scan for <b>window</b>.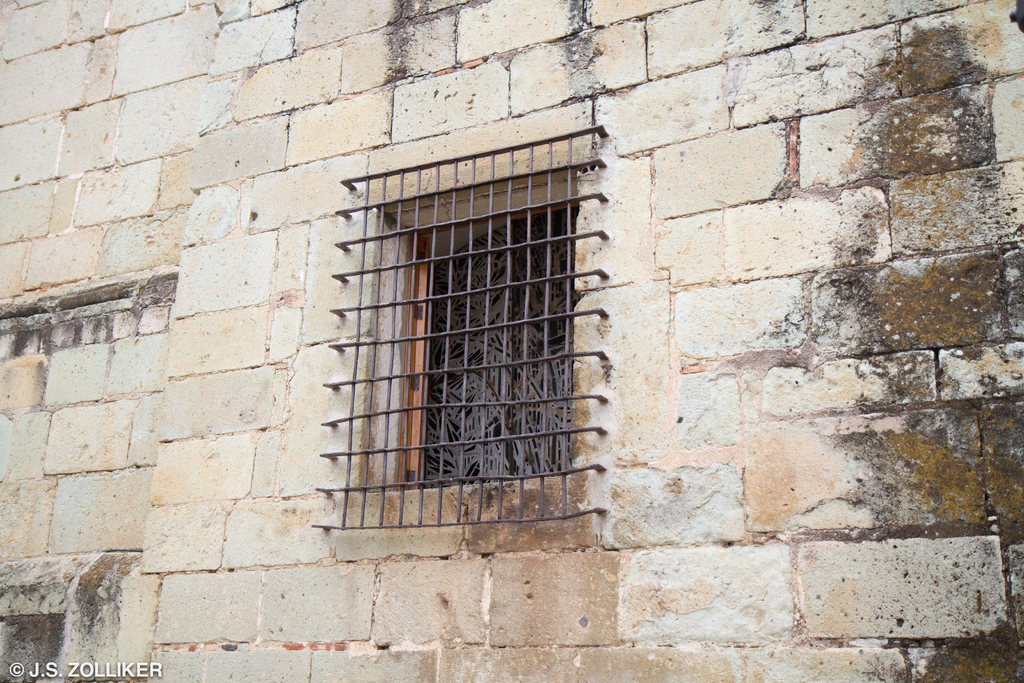
Scan result: [367, 152, 600, 518].
